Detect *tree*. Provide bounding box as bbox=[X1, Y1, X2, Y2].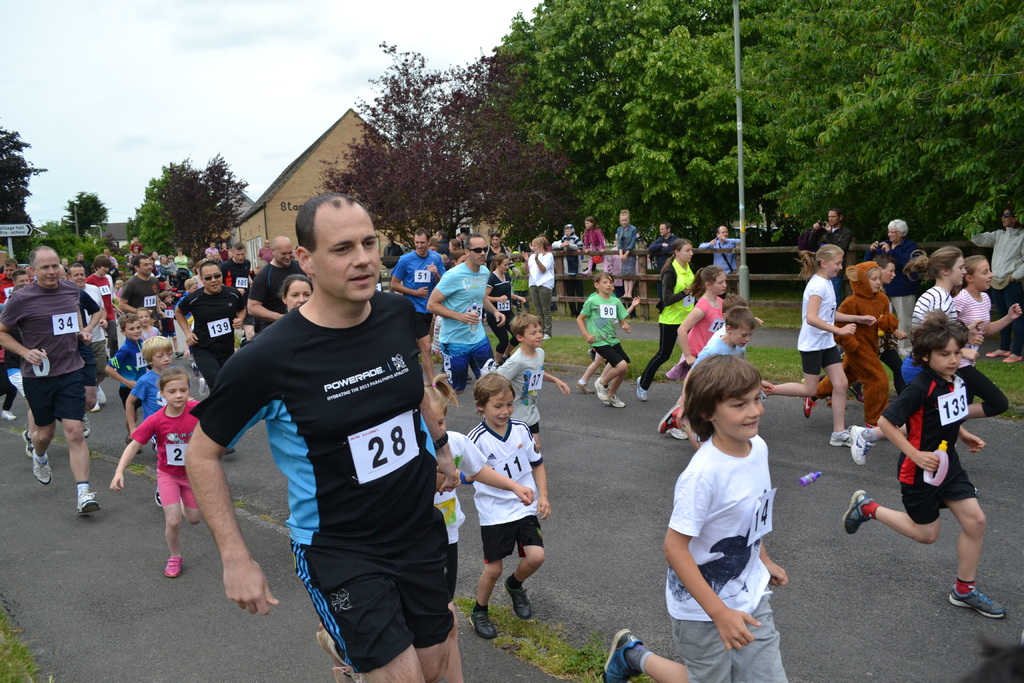
bbox=[316, 39, 570, 259].
